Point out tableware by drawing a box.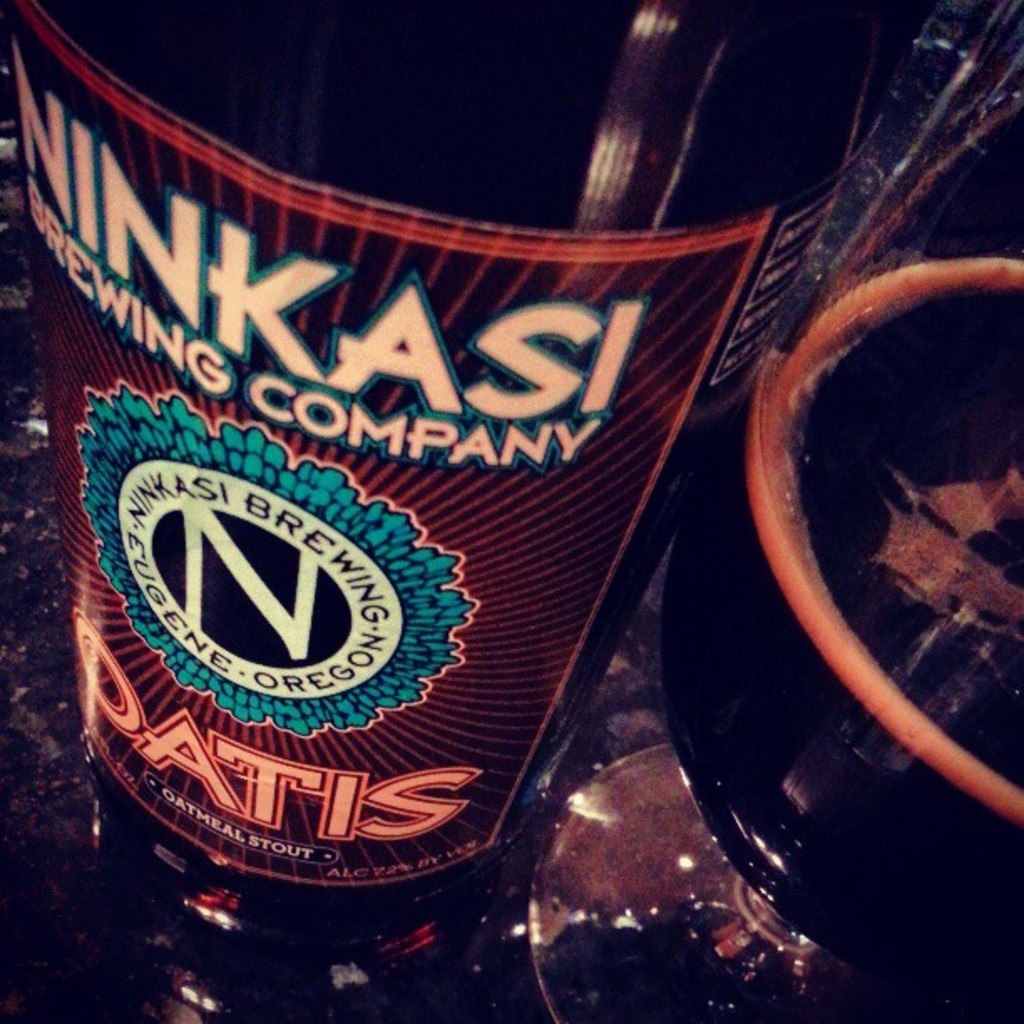
bbox=(532, 234, 1022, 1022).
